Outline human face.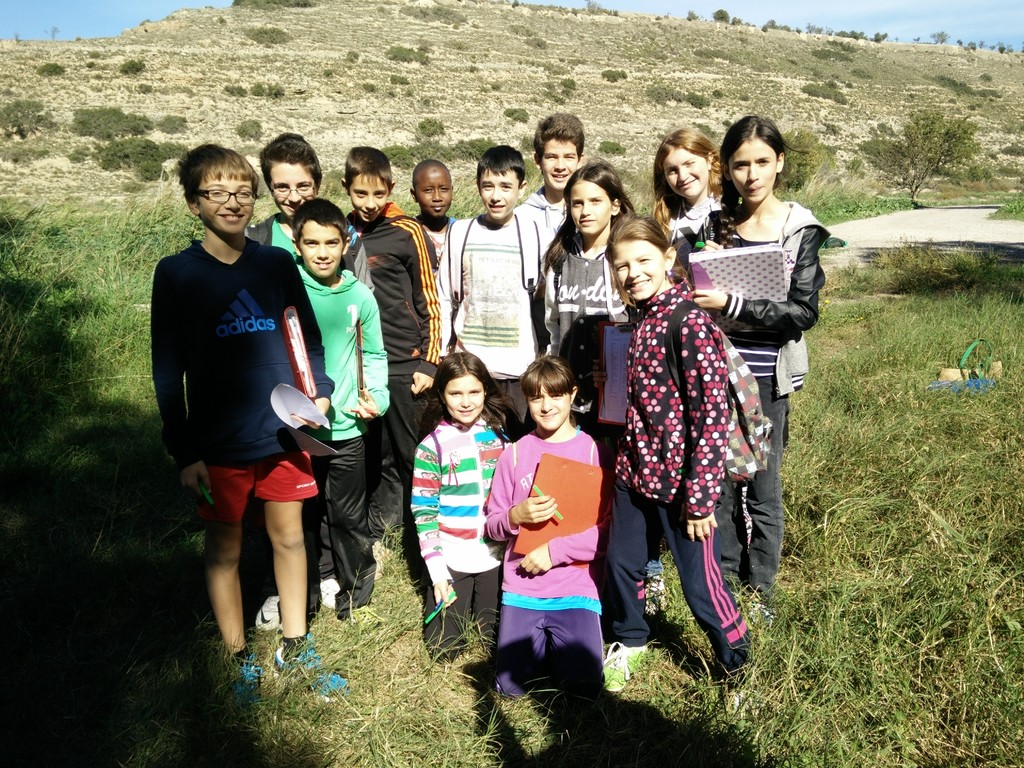
Outline: {"x1": 730, "y1": 138, "x2": 774, "y2": 199}.
